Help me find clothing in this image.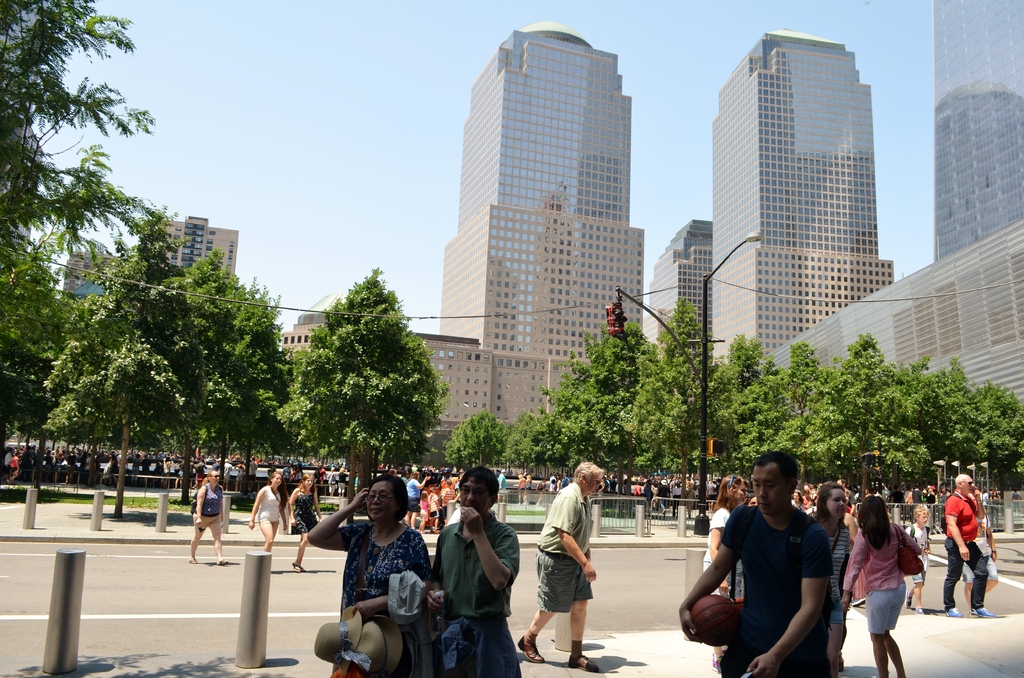
Found it: 337 521 429 677.
